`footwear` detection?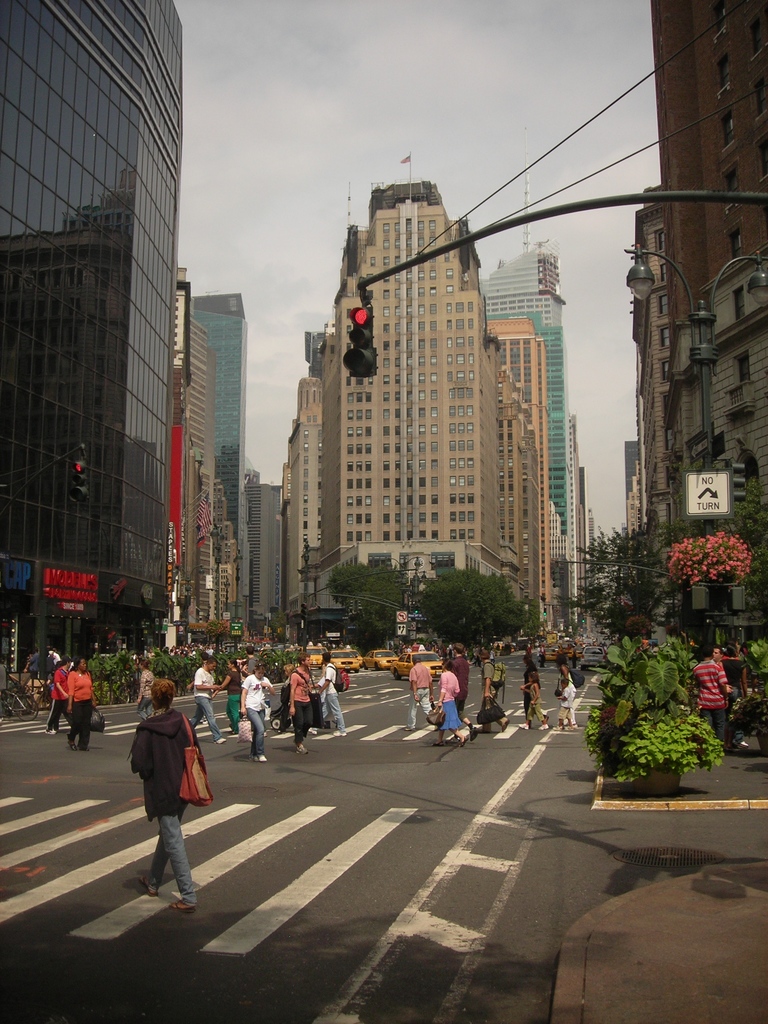
(left=553, top=724, right=562, bottom=729)
